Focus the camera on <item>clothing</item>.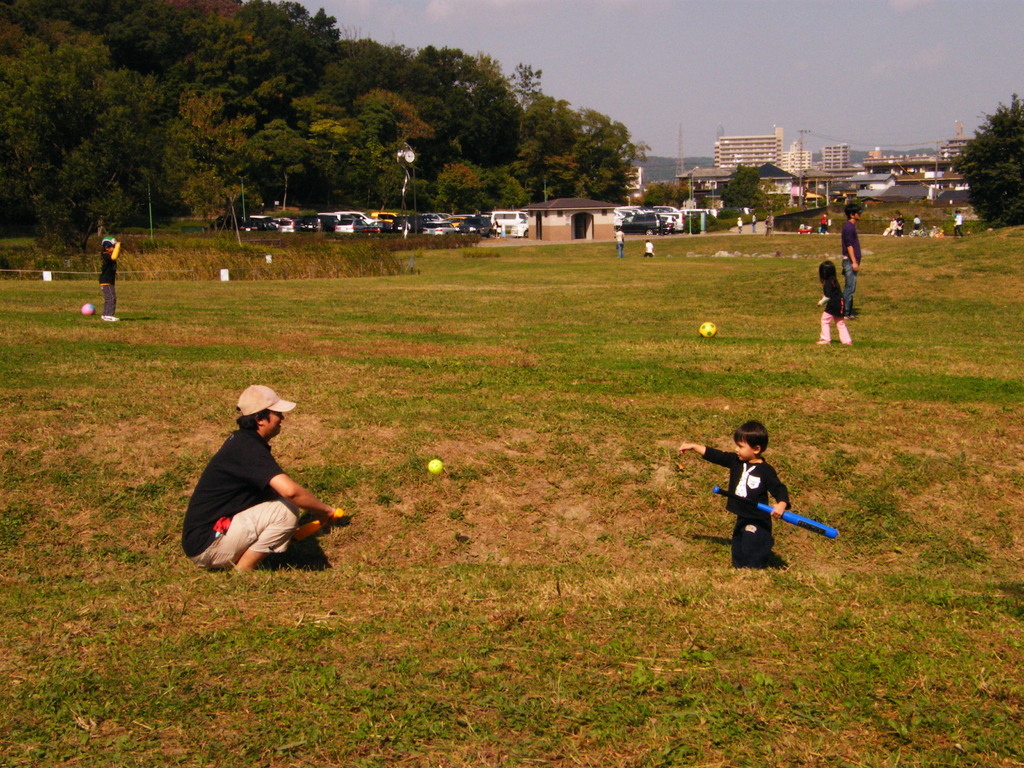
Focus region: Rect(180, 423, 298, 569).
